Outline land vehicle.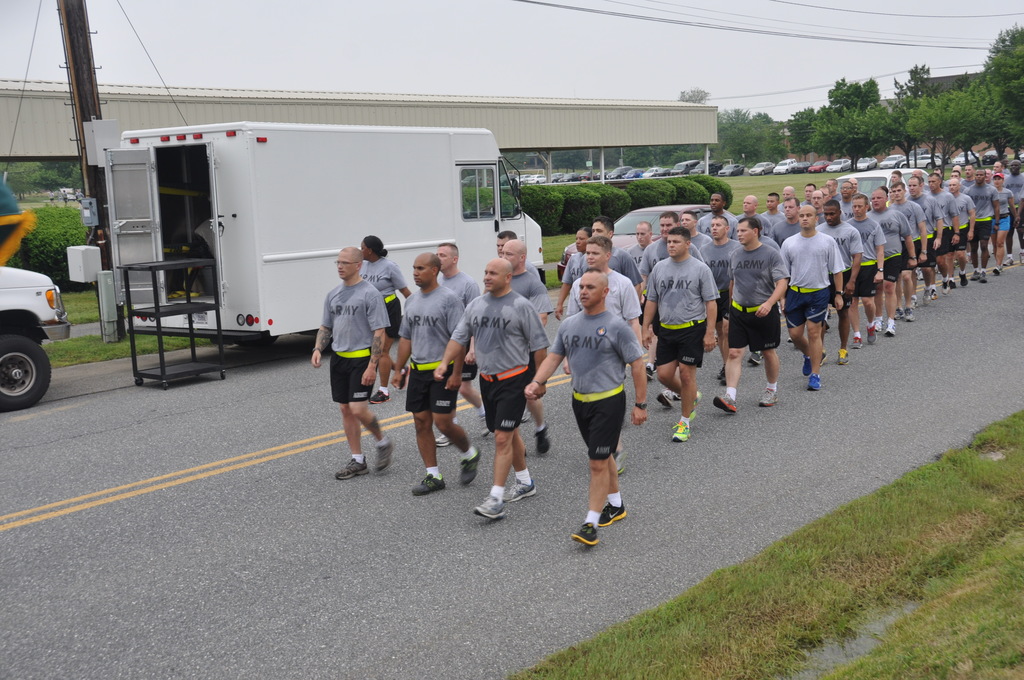
Outline: box=[641, 165, 662, 178].
